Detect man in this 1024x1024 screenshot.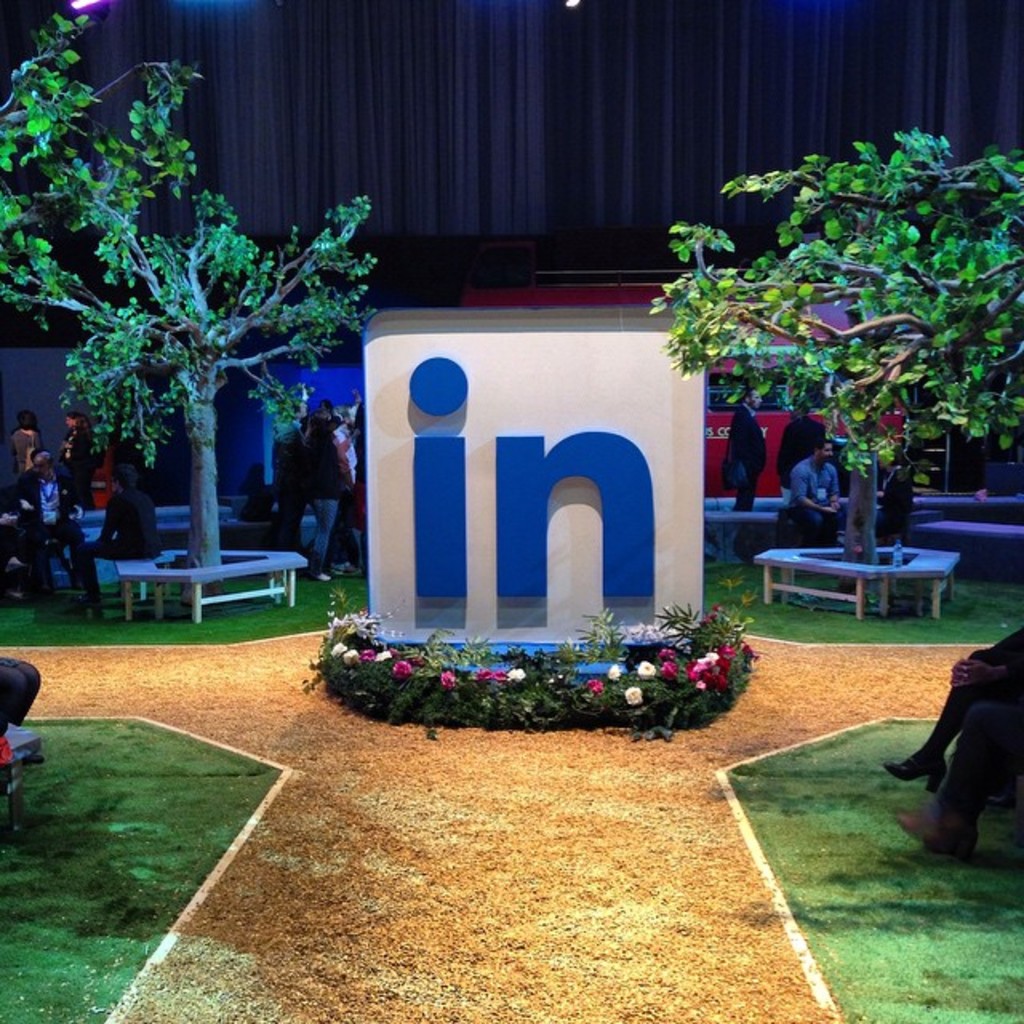
Detection: bbox=(74, 459, 155, 600).
